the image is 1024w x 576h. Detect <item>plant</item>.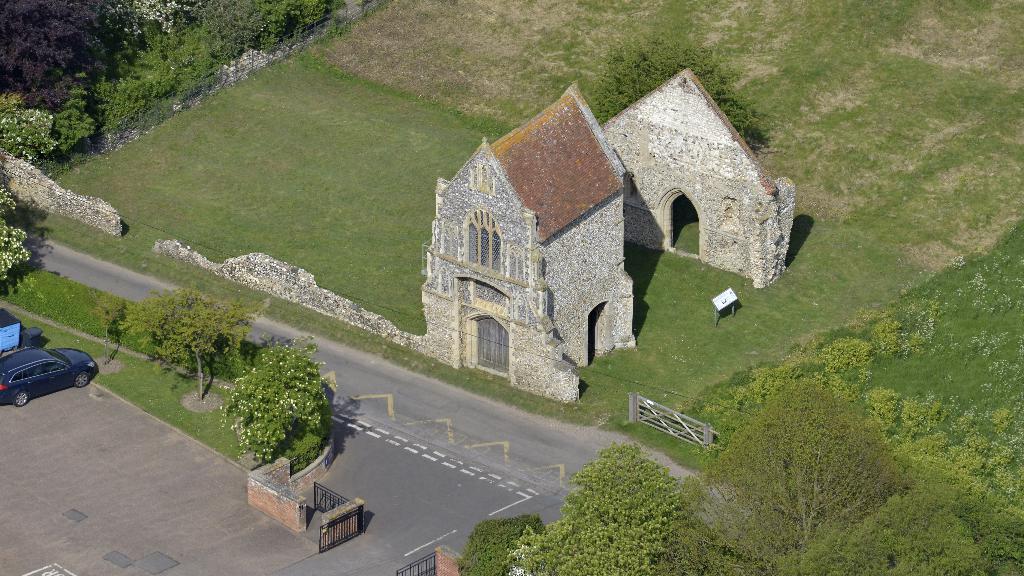
Detection: (26, 258, 159, 361).
